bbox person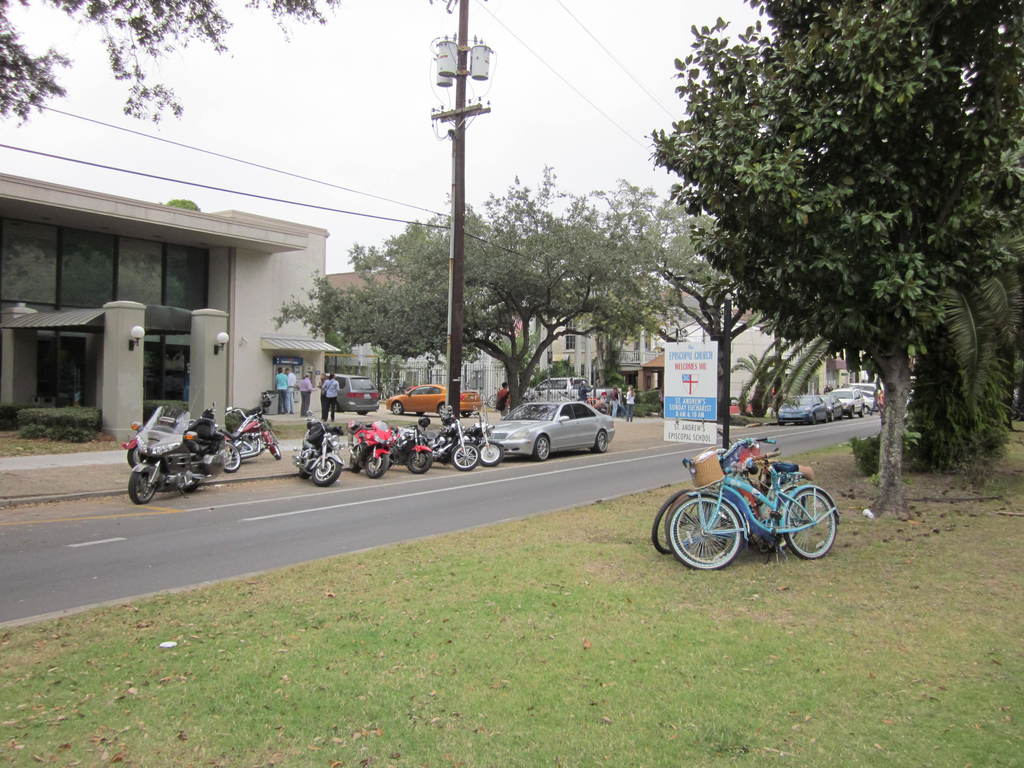
[left=282, top=363, right=304, bottom=403]
